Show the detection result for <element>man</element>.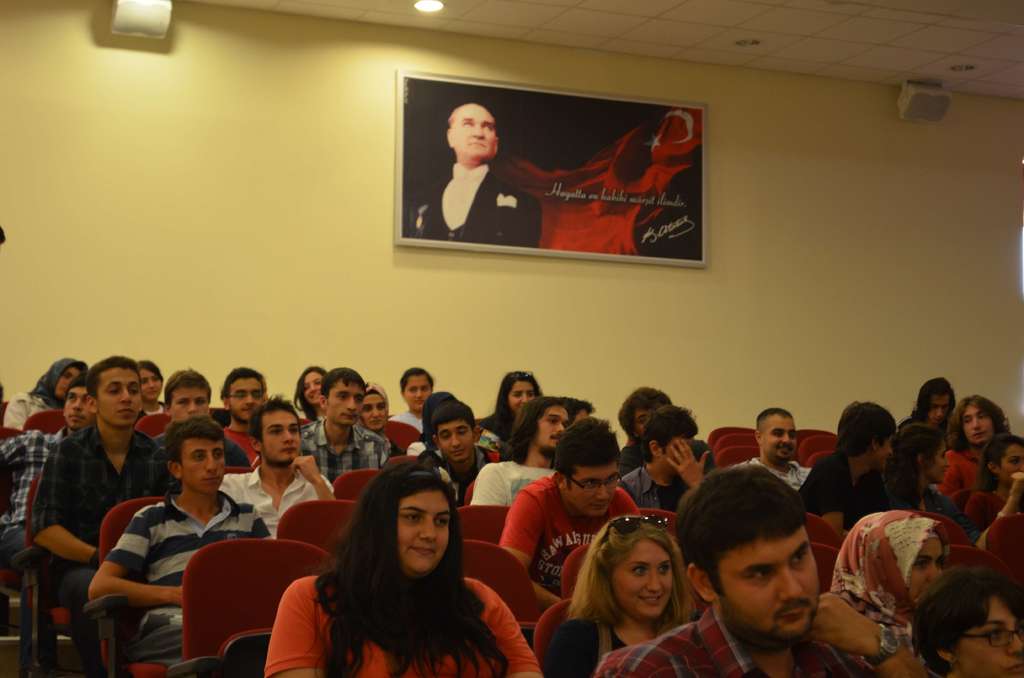
left=881, top=421, right=970, bottom=520.
